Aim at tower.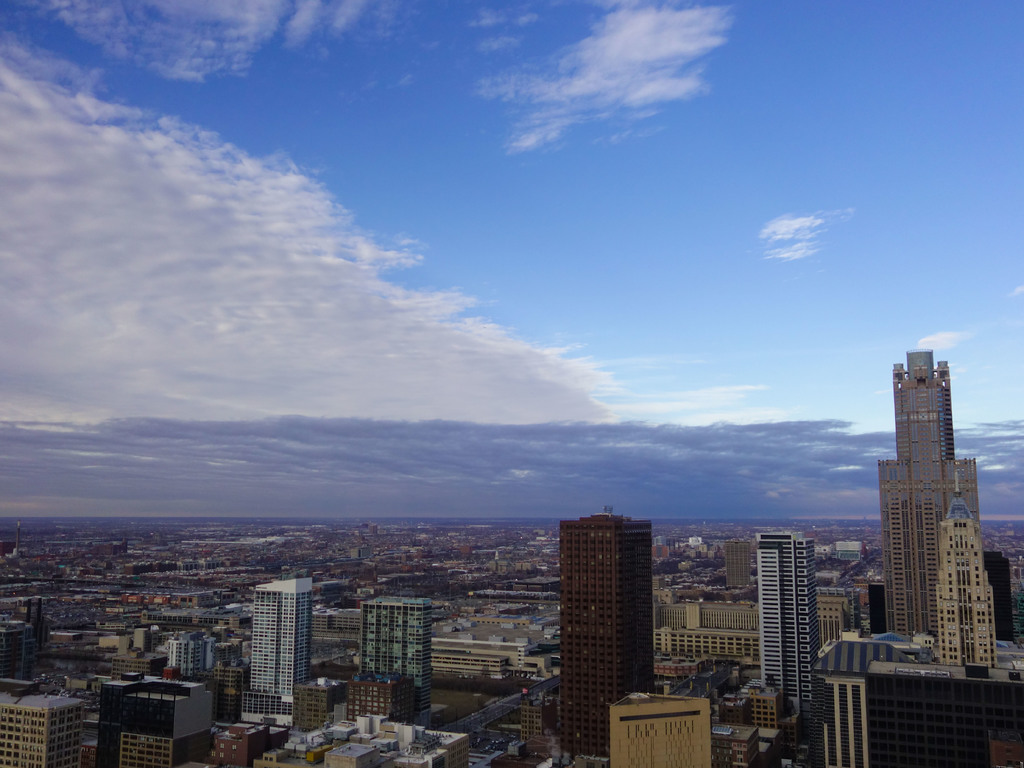
Aimed at bbox(246, 575, 312, 718).
